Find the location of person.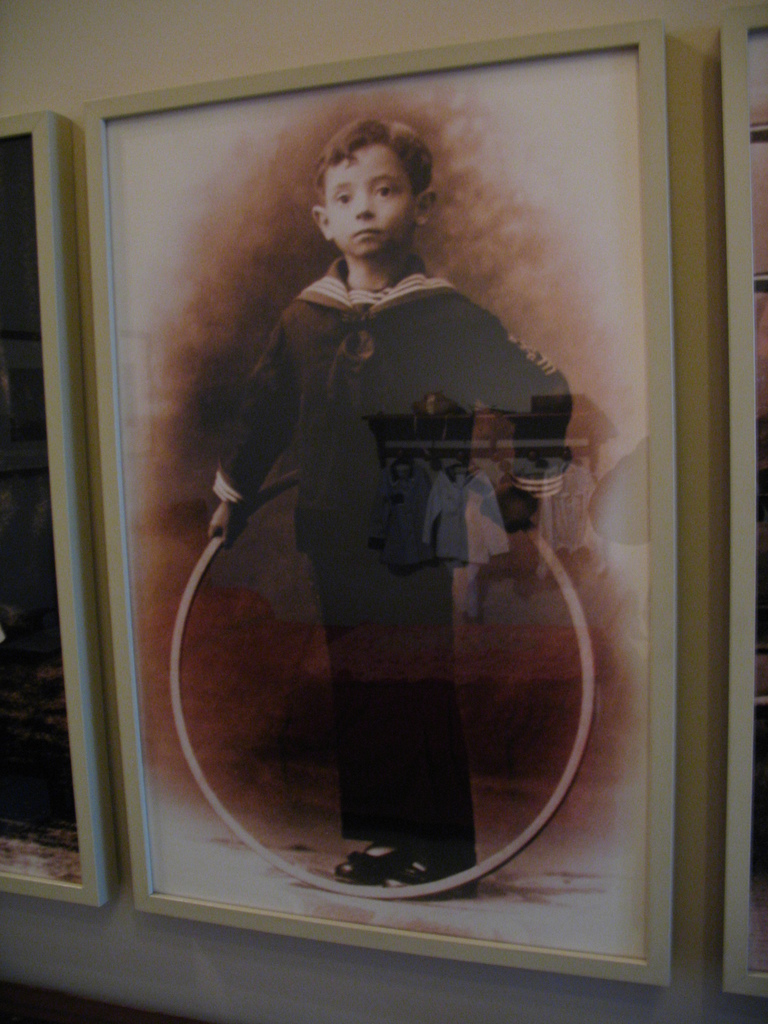
Location: Rect(209, 120, 566, 896).
